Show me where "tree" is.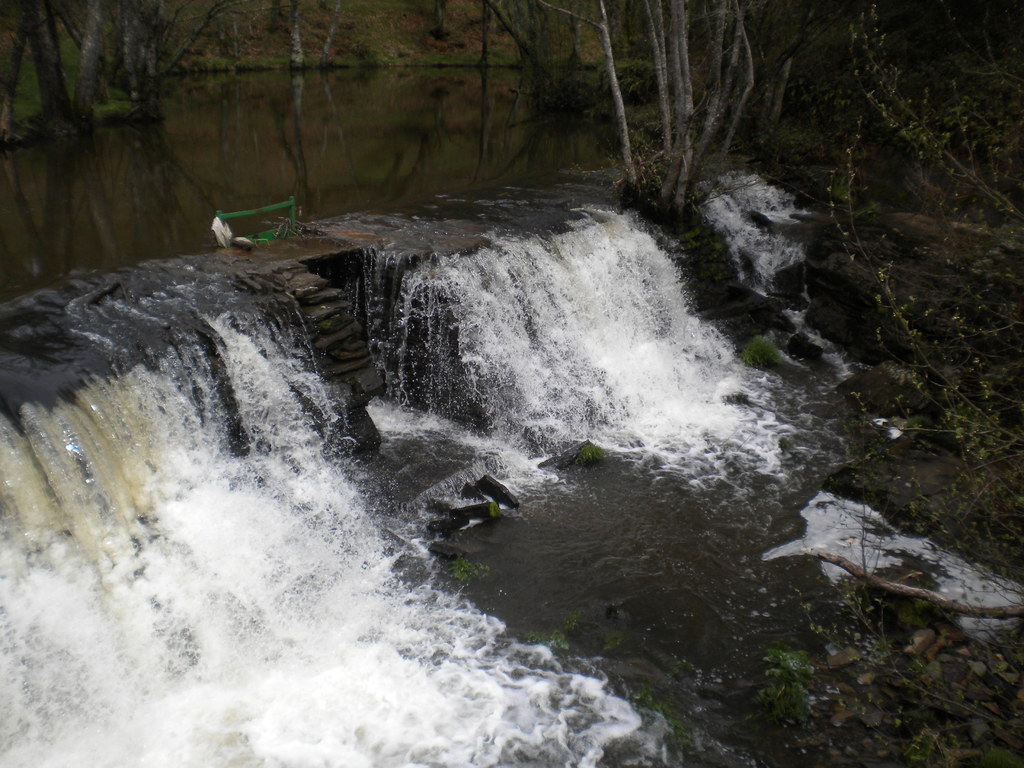
"tree" is at 285:0:302:65.
